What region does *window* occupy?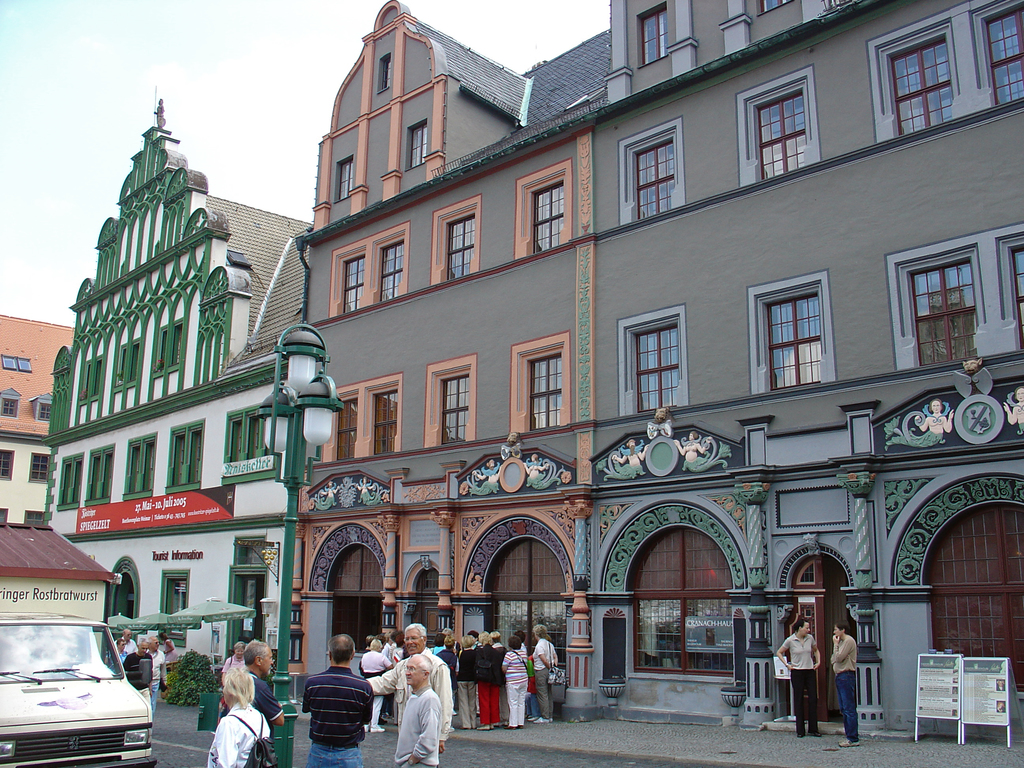
(900,247,989,366).
